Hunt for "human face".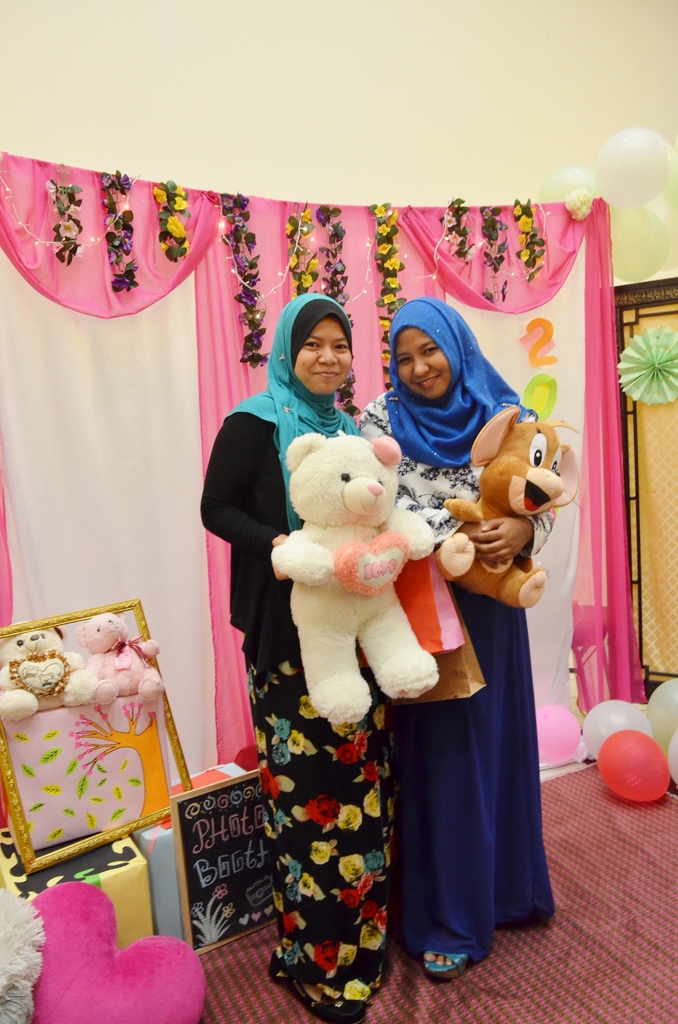
Hunted down at BBox(295, 321, 352, 393).
